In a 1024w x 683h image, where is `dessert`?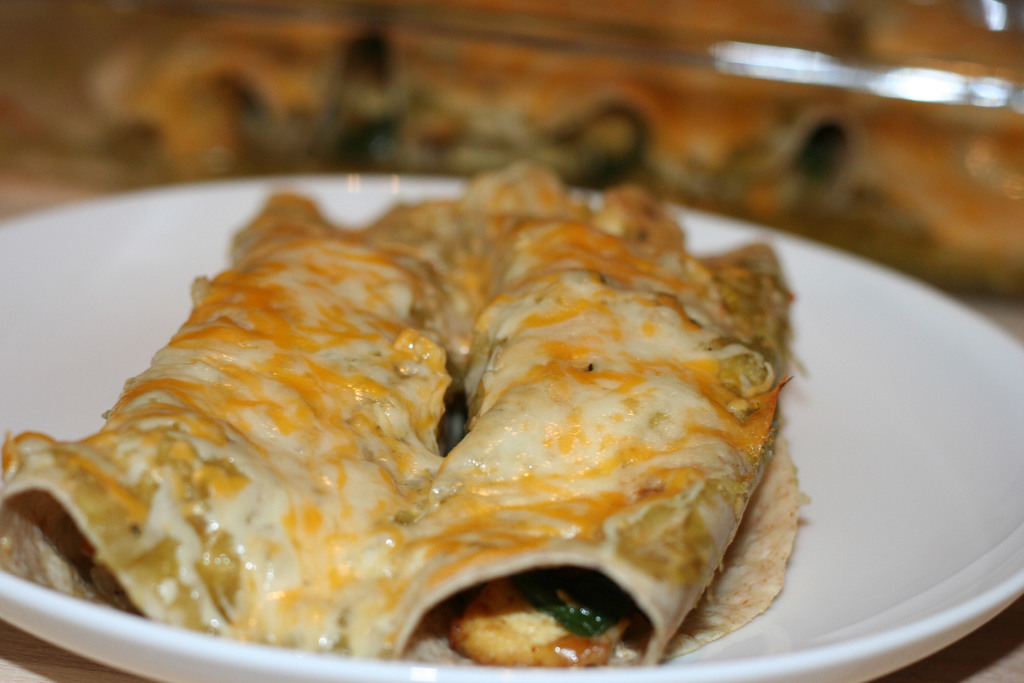
BBox(0, 155, 812, 669).
